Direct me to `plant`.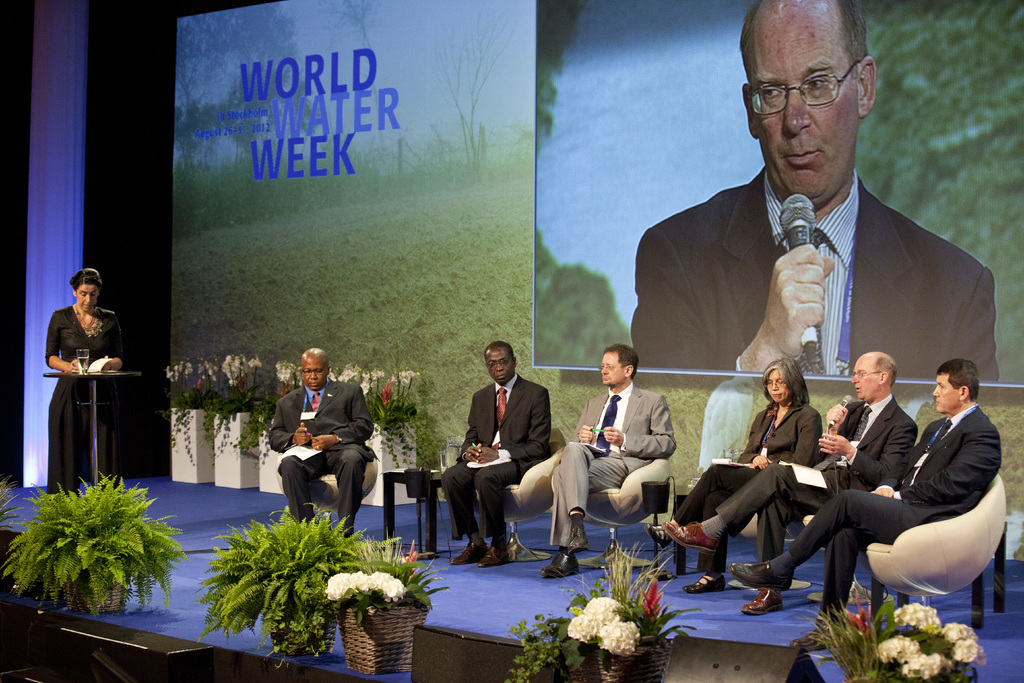
Direction: bbox=[500, 603, 586, 682].
